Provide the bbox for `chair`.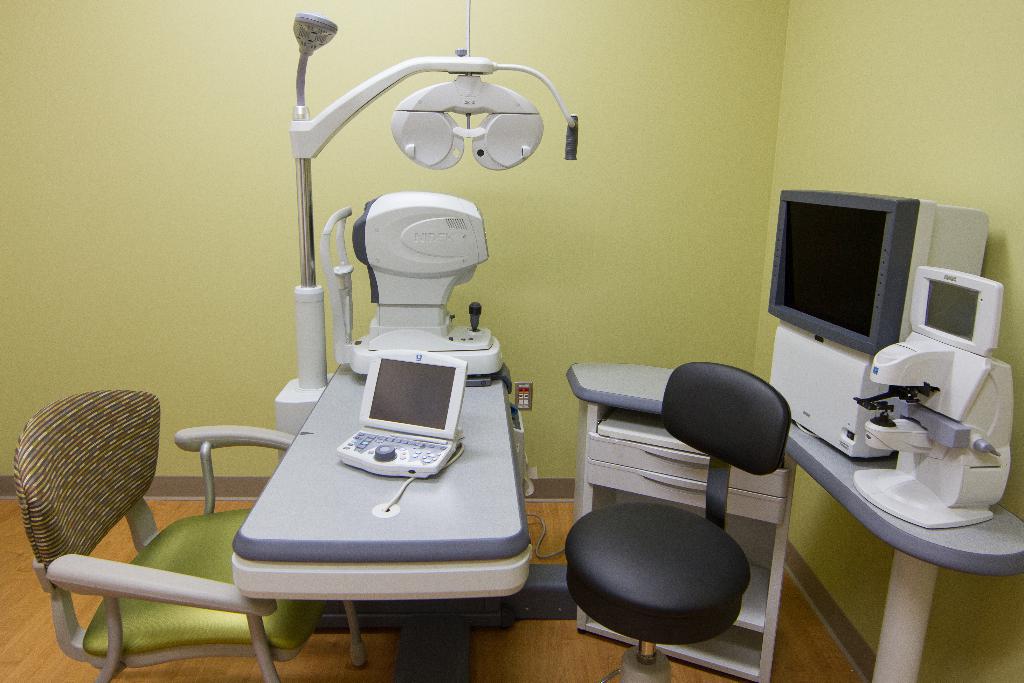
{"x1": 563, "y1": 364, "x2": 795, "y2": 682}.
